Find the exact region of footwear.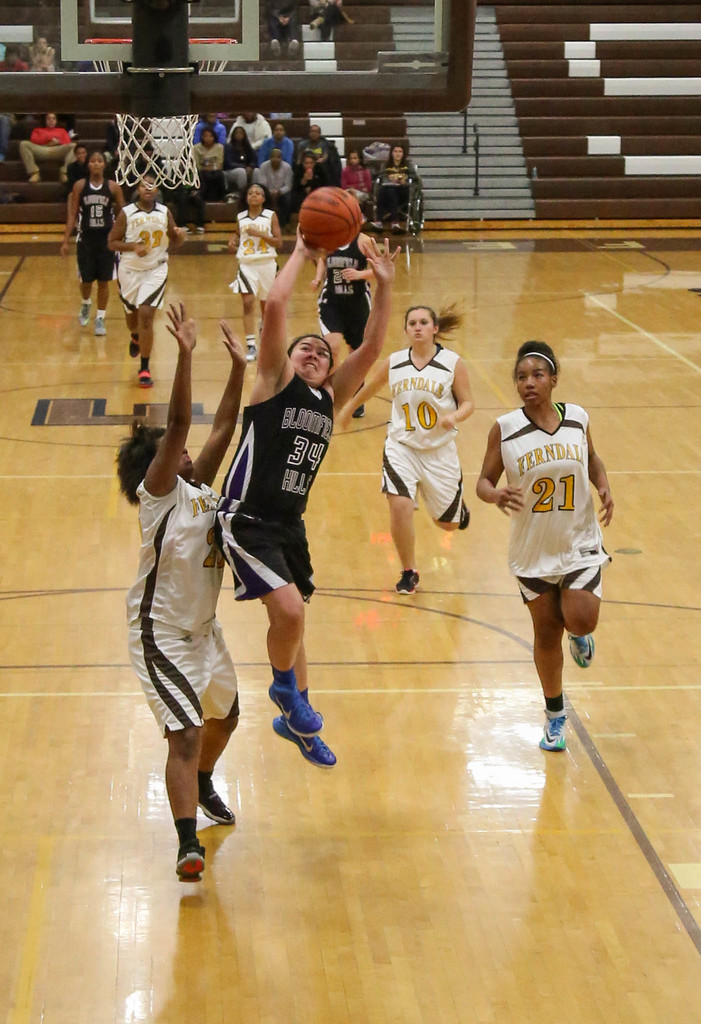
Exact region: <region>569, 636, 597, 669</region>.
